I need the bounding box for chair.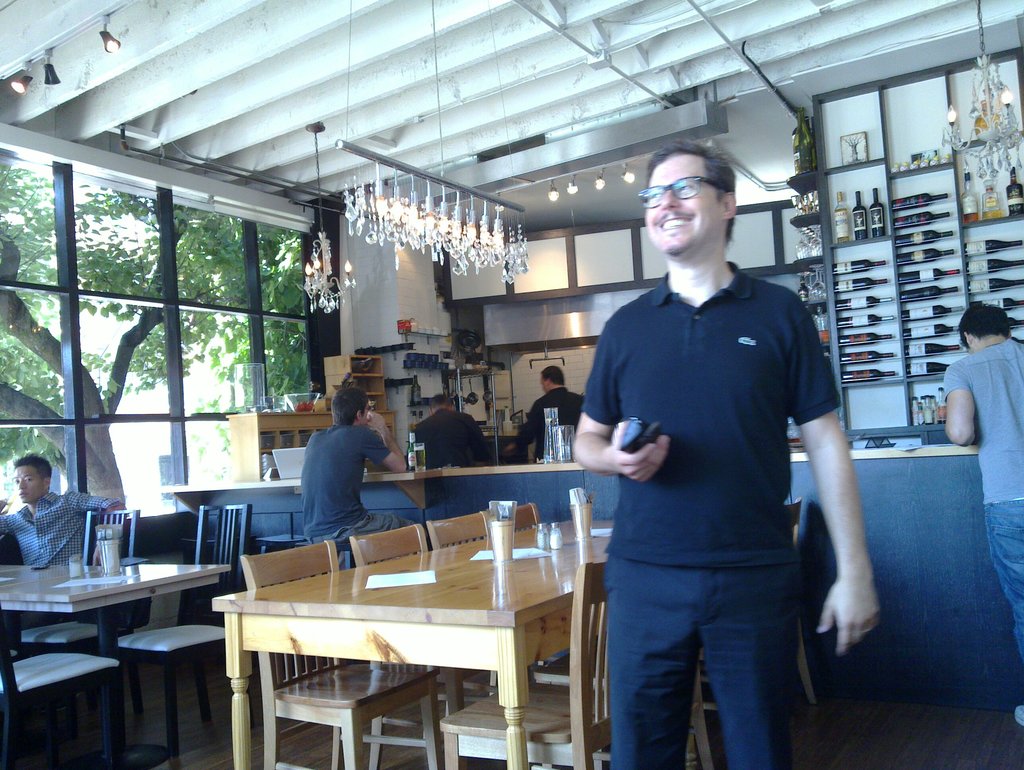
Here it is: left=445, top=559, right=692, bottom=769.
